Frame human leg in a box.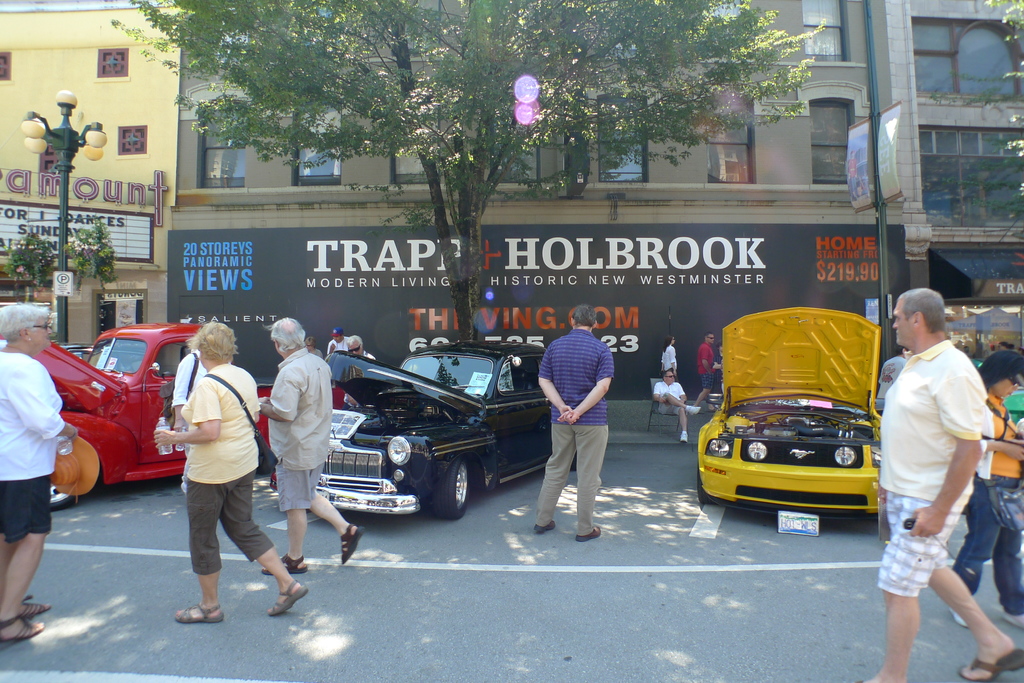
l=956, t=469, r=1009, b=629.
